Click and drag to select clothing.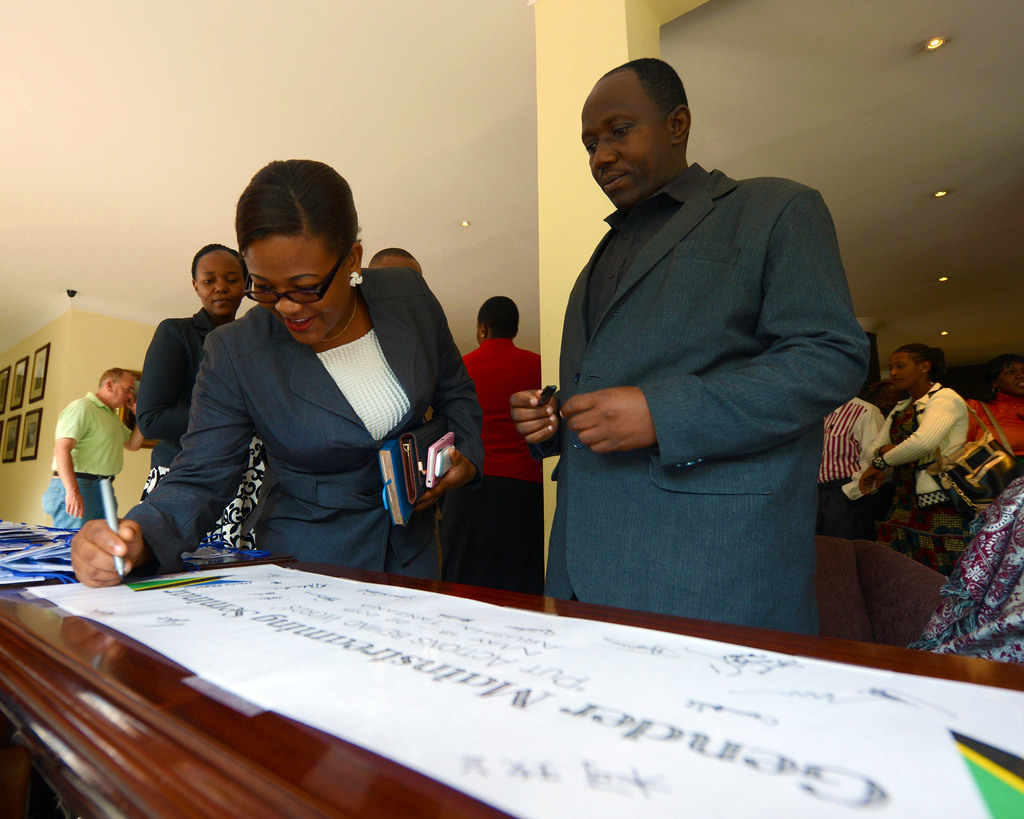
Selection: <box>127,264,486,583</box>.
